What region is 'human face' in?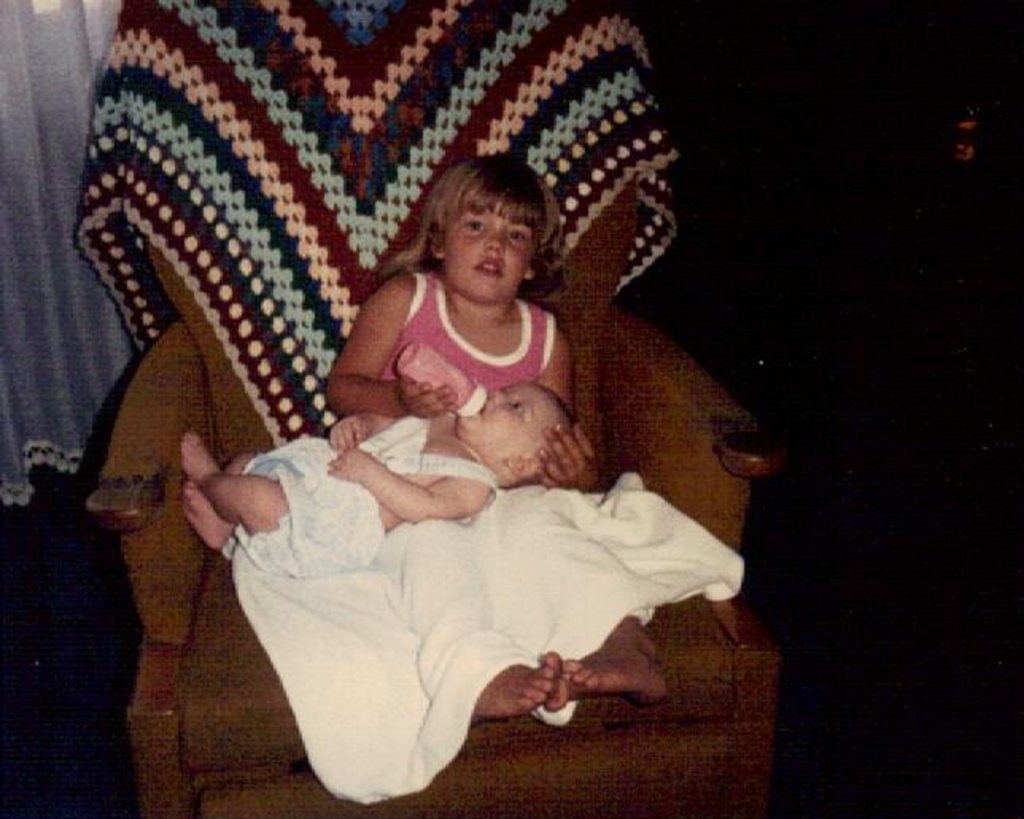
[445,207,542,304].
